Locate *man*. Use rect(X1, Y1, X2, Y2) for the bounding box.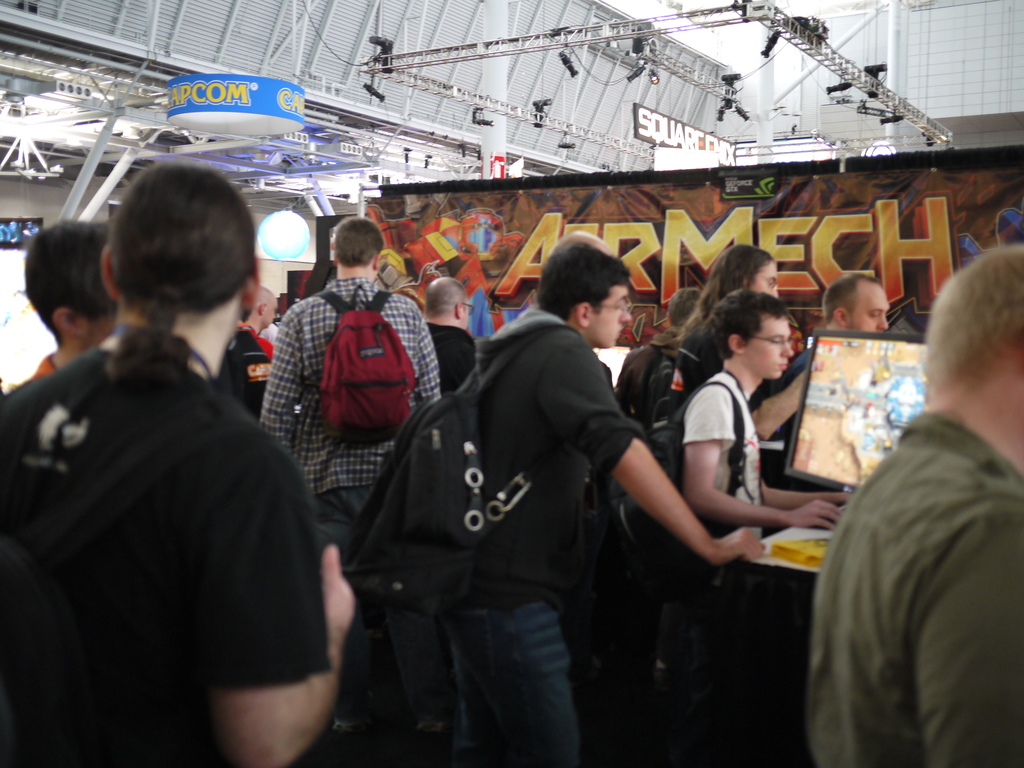
rect(803, 245, 1023, 767).
